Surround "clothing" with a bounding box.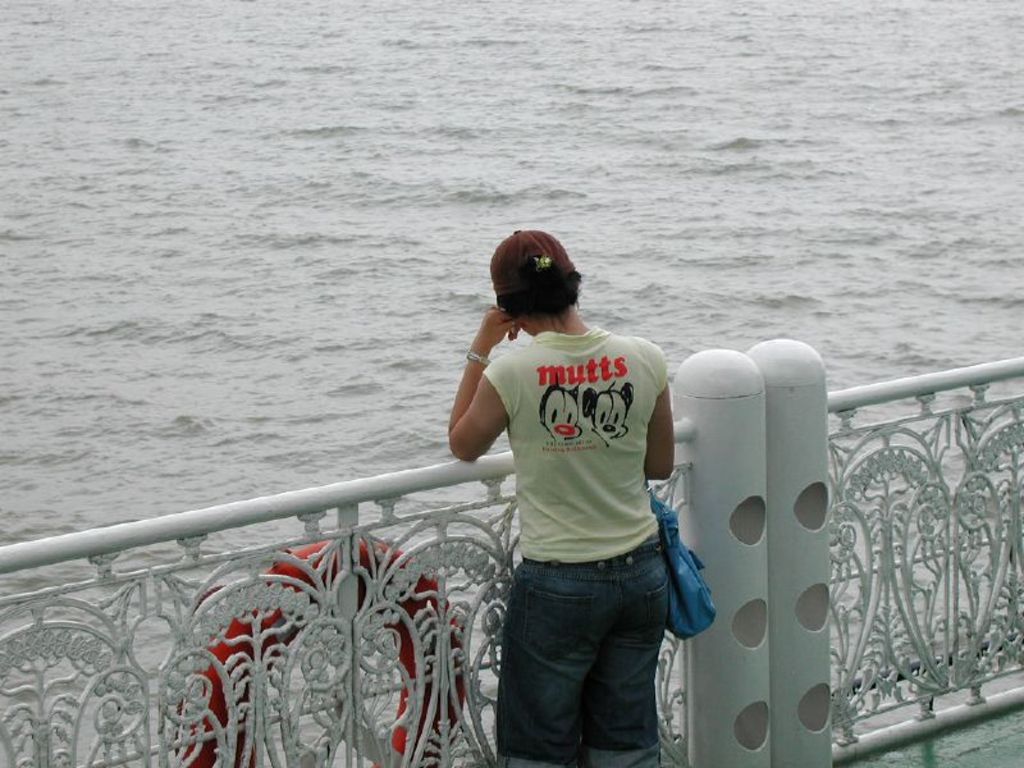
465,274,687,723.
